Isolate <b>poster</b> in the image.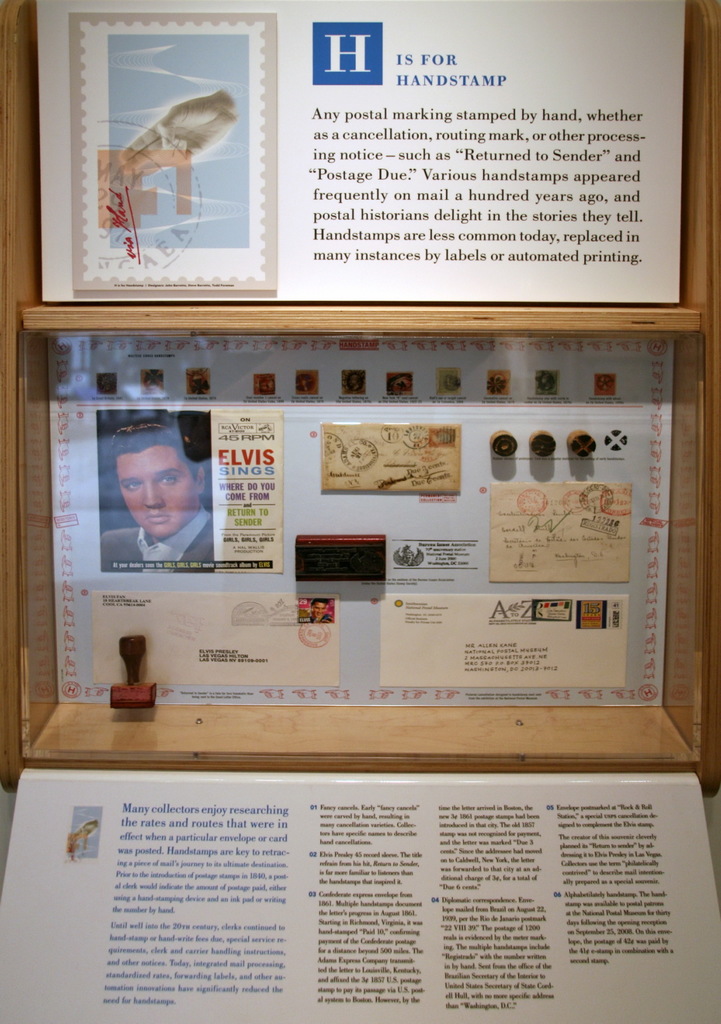
Isolated region: 46 328 665 703.
